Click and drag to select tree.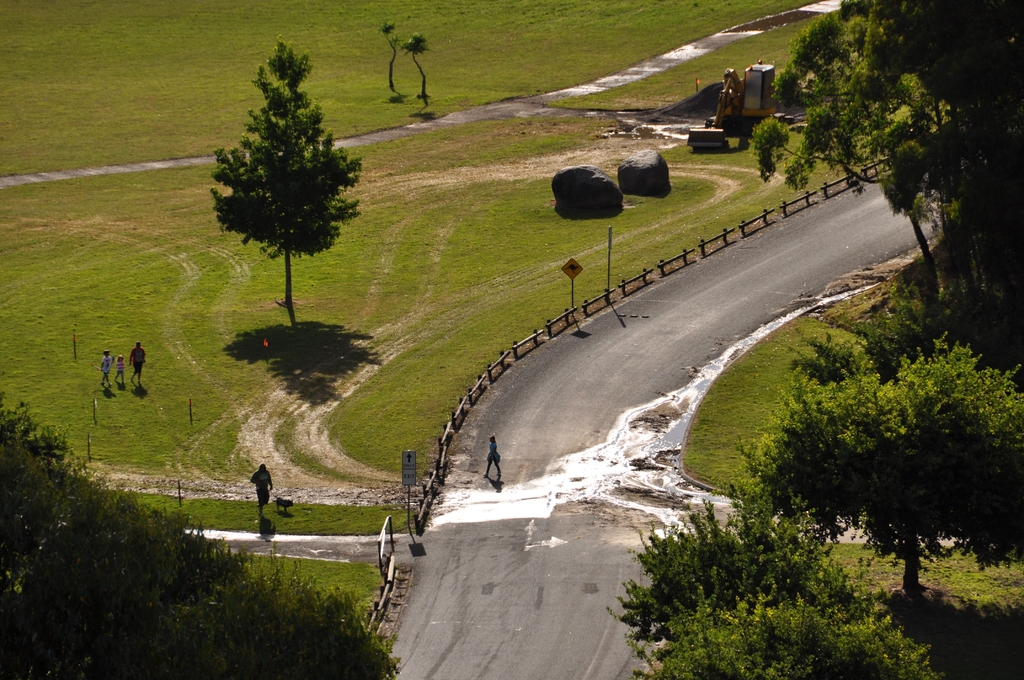
Selection: 379 21 399 93.
